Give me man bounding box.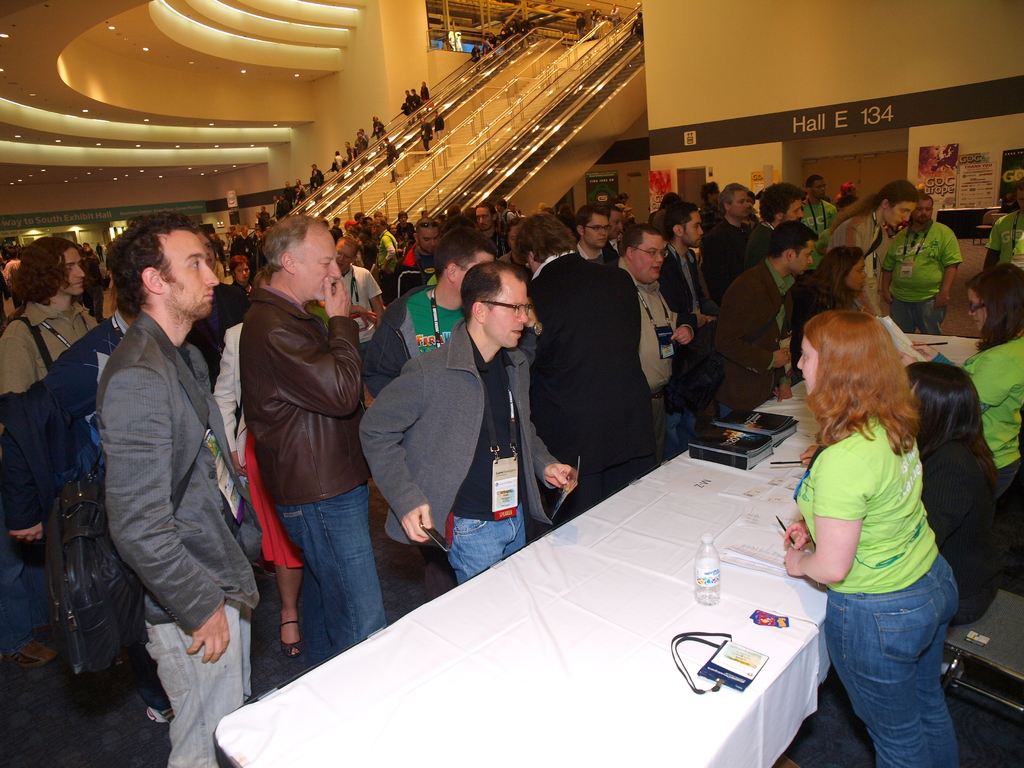
box=[878, 191, 966, 337].
